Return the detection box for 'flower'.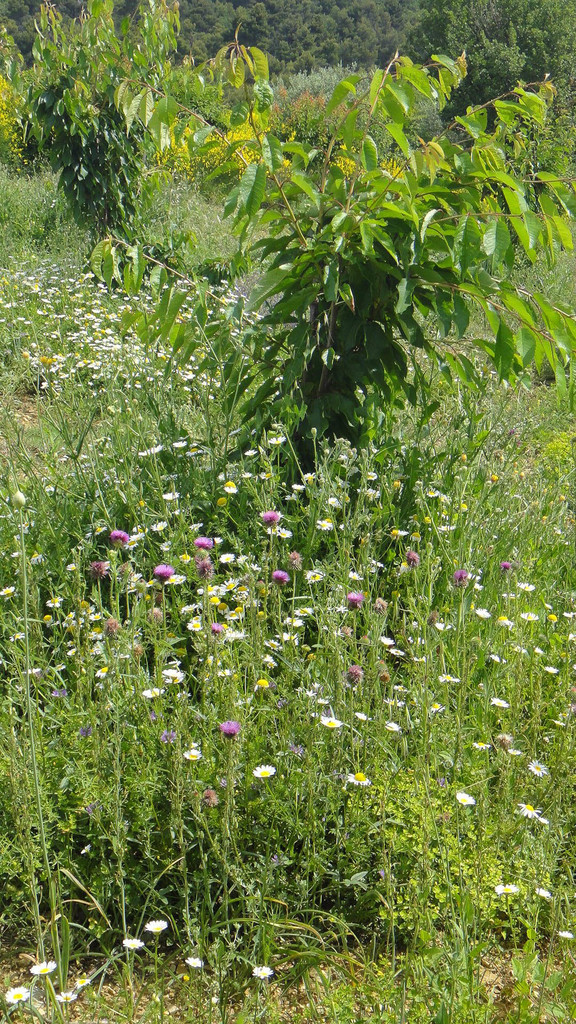
[536,886,554,897].
